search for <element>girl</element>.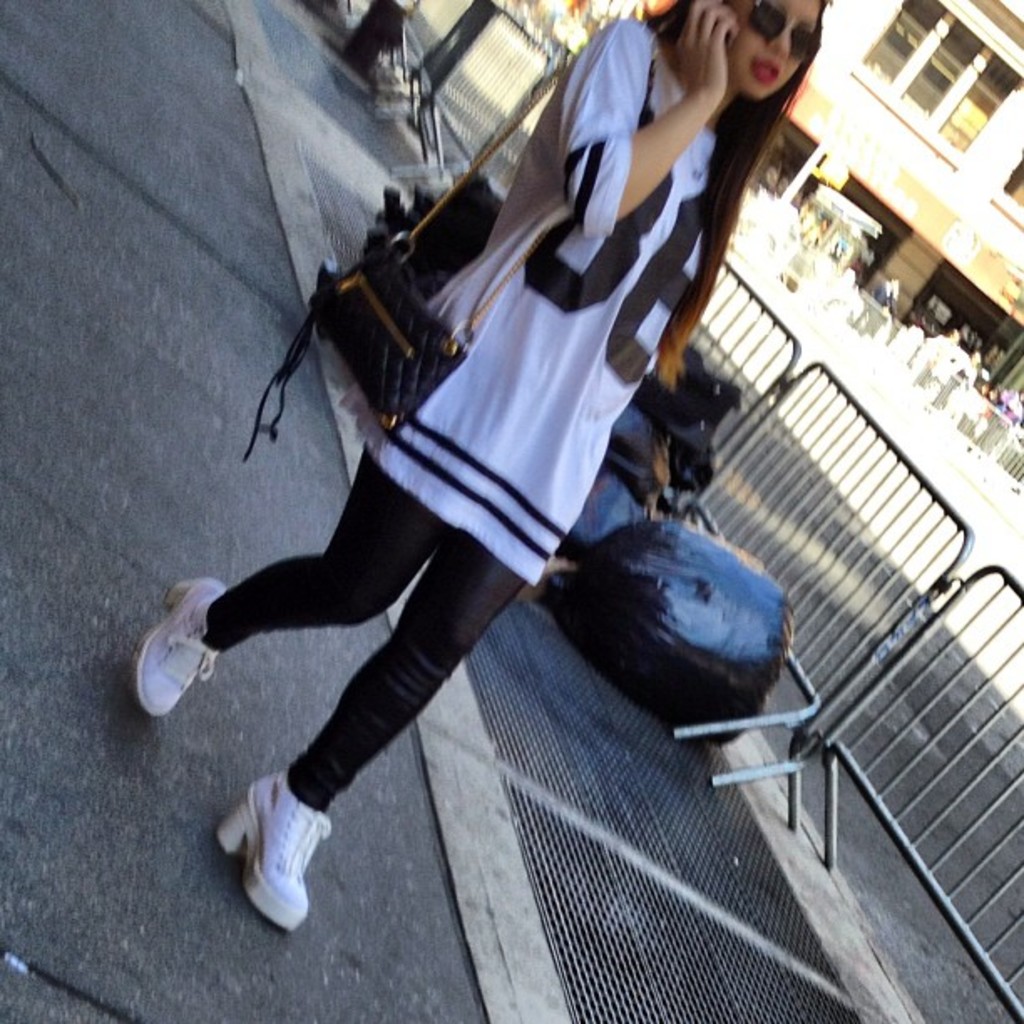
Found at BBox(129, 0, 828, 935).
